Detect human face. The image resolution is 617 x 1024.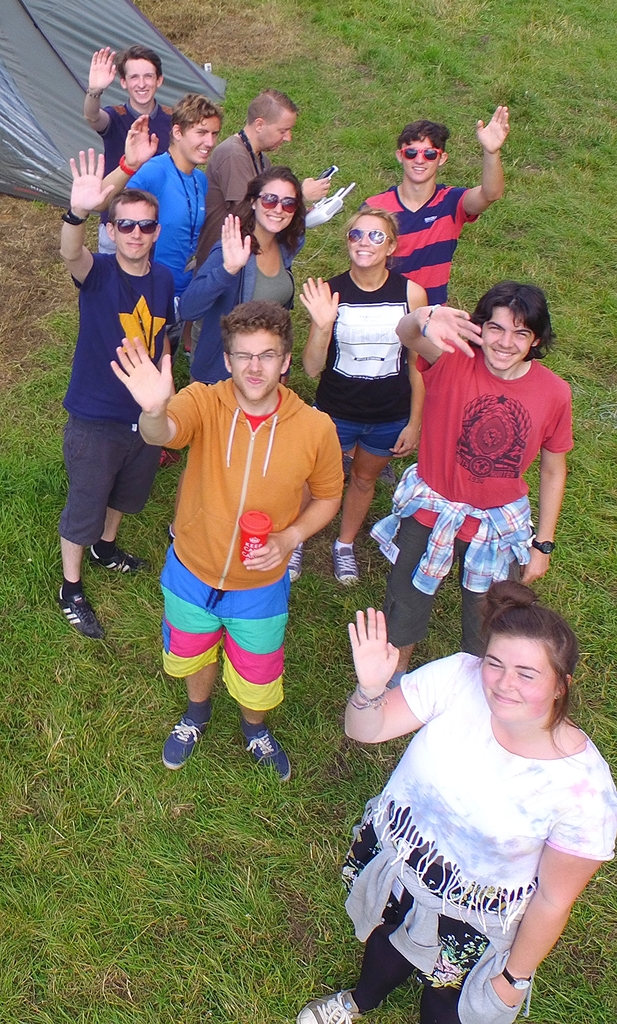
rect(113, 200, 157, 258).
